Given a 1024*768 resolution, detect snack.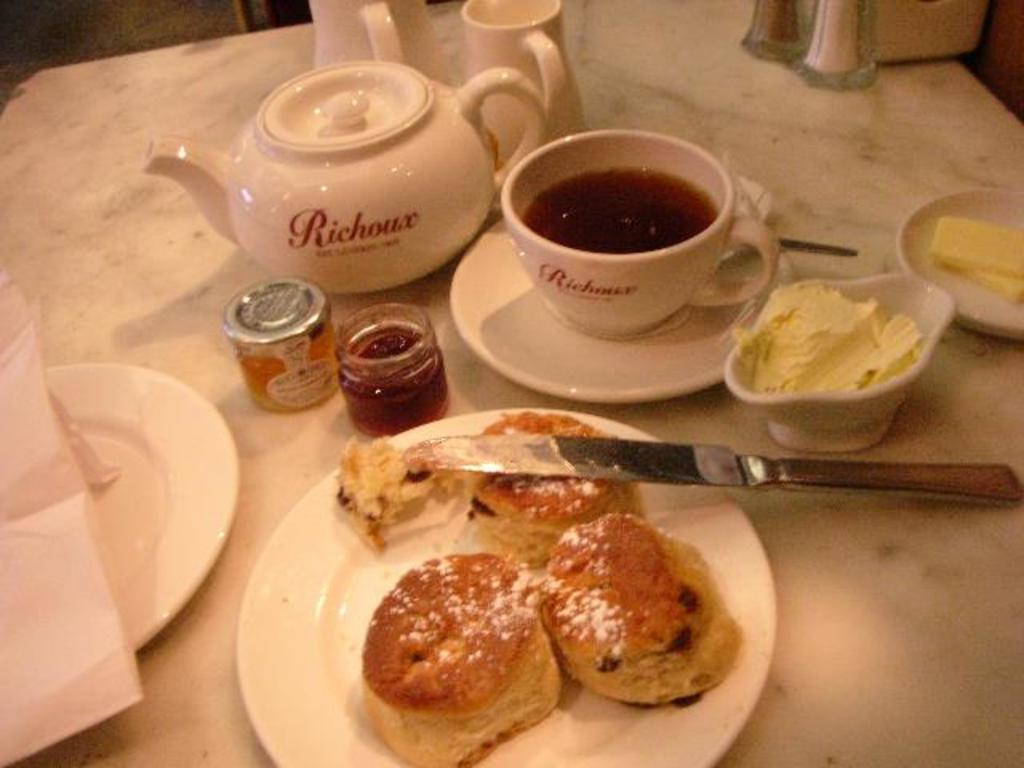
{"left": 358, "top": 554, "right": 581, "bottom": 766}.
